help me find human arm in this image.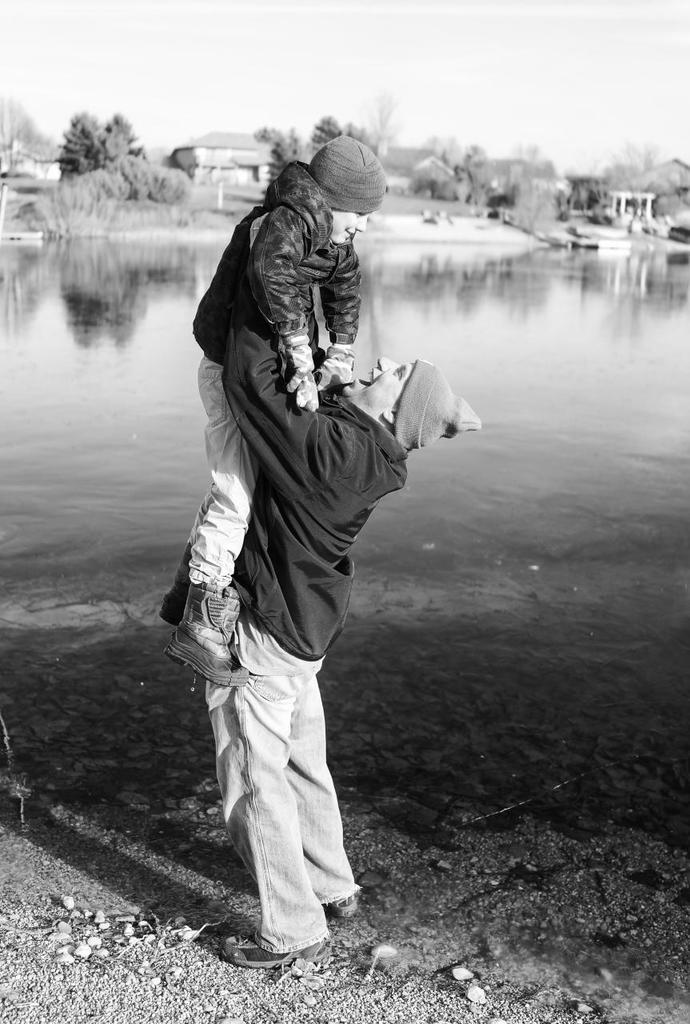
Found it: box(254, 213, 316, 412).
